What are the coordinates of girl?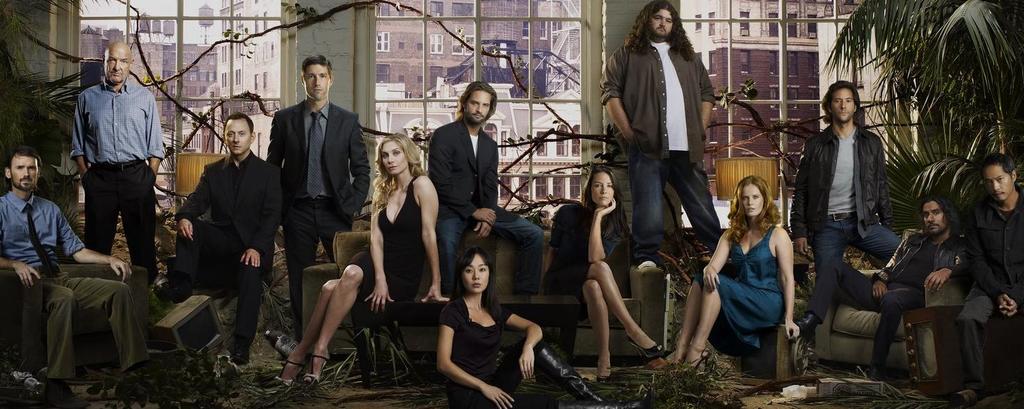
{"x1": 535, "y1": 166, "x2": 660, "y2": 385}.
